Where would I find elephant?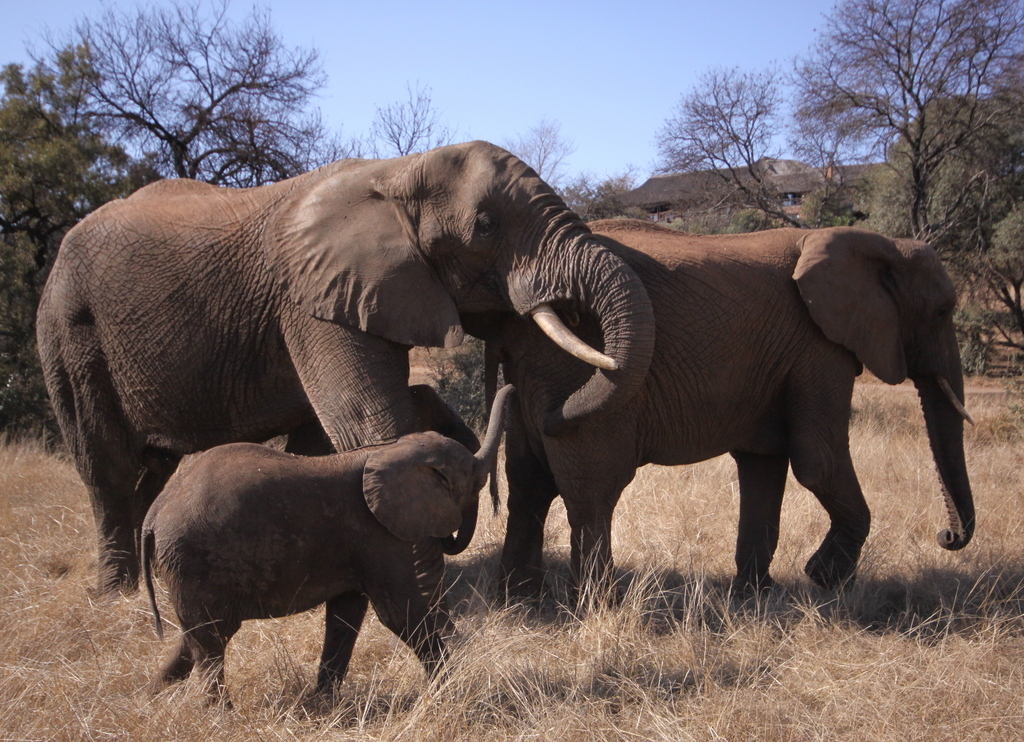
At 36/140/645/597.
